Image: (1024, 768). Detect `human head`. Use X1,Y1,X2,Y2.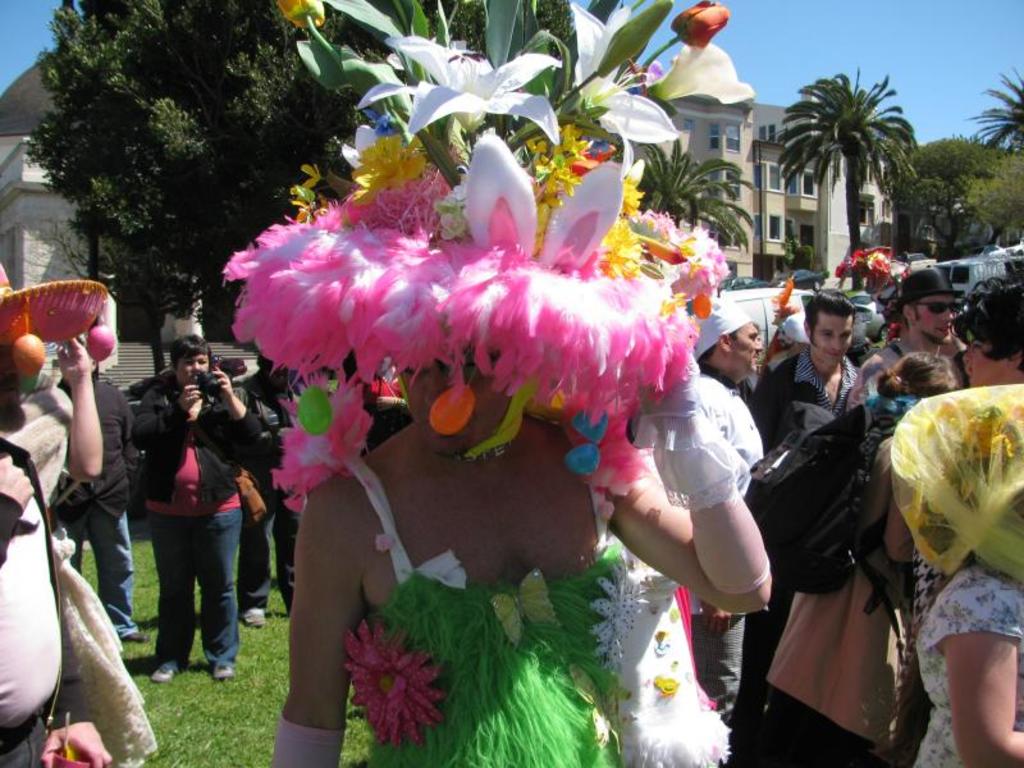
806,287,876,365.
